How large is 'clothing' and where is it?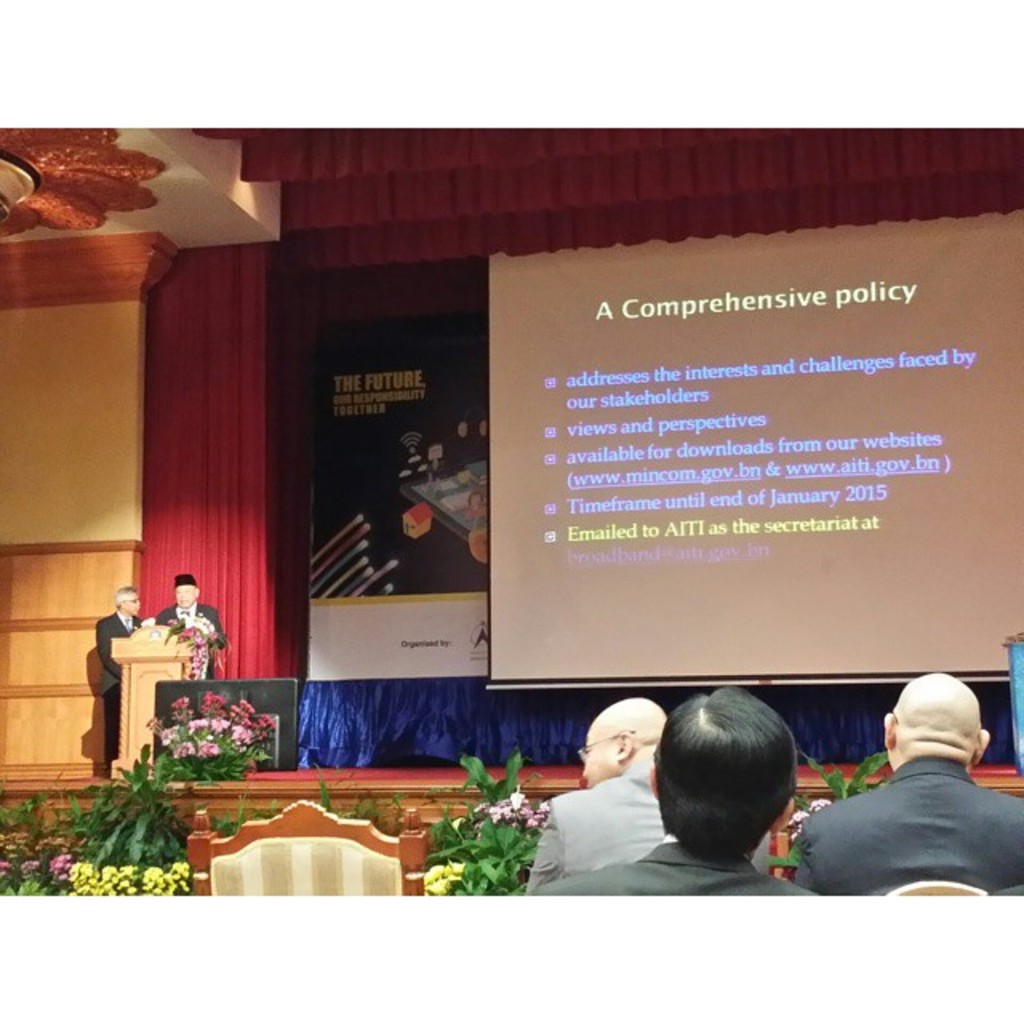
Bounding box: (146,602,232,677).
